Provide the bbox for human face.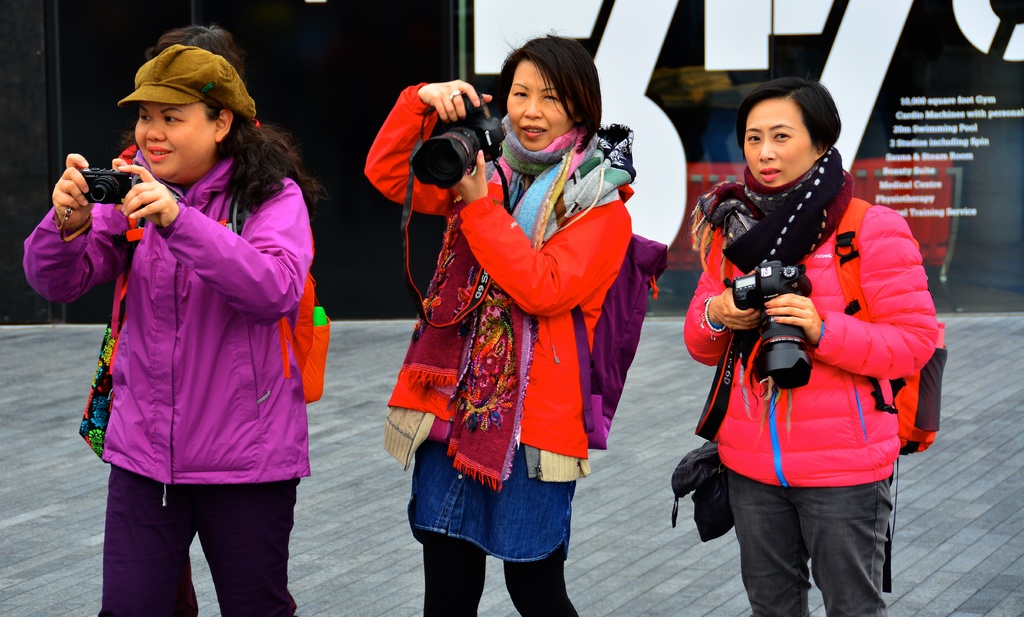
box=[506, 58, 572, 151].
